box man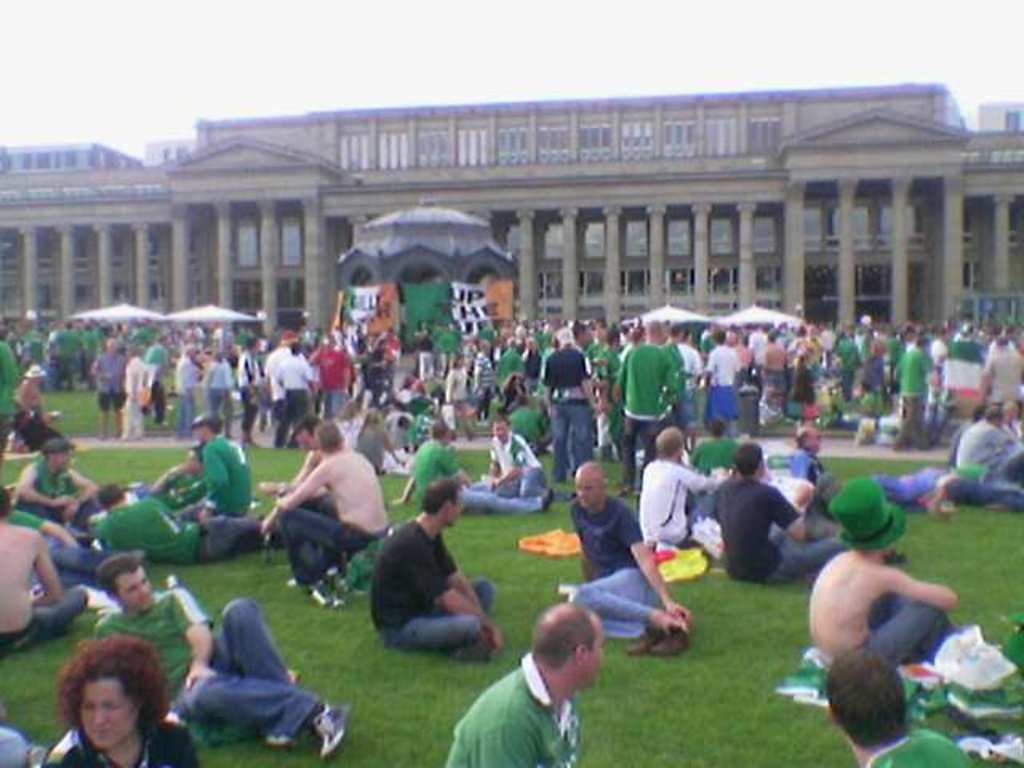
left=955, top=402, right=1022, bottom=472
